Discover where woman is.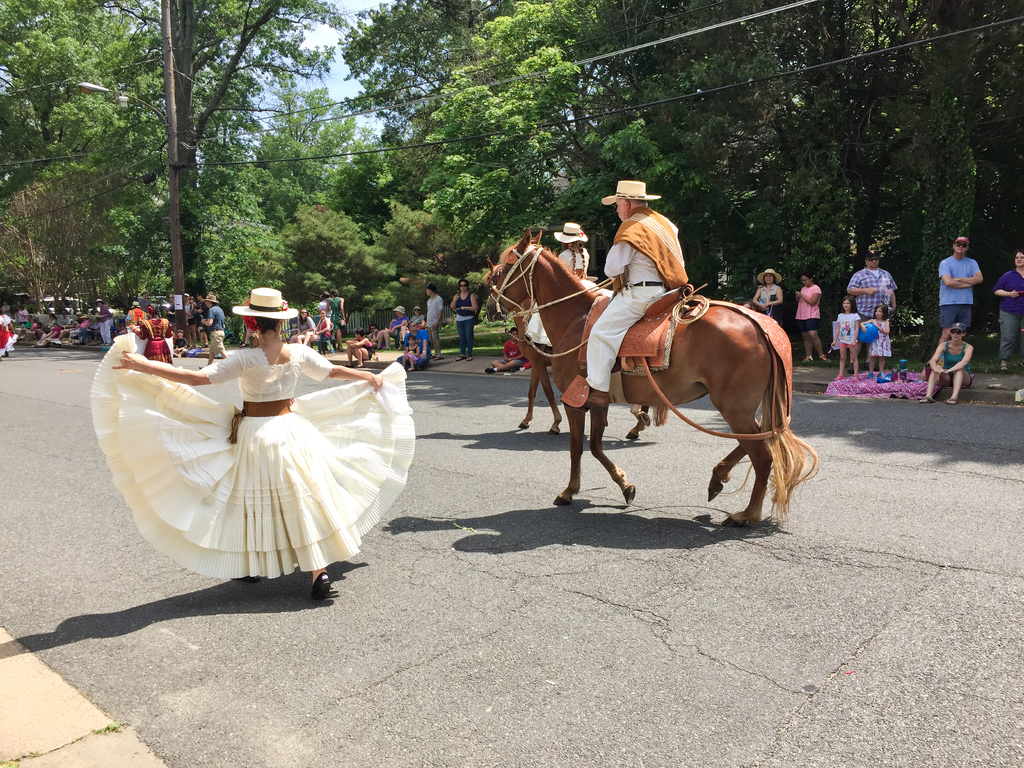
Discovered at box(289, 308, 315, 343).
